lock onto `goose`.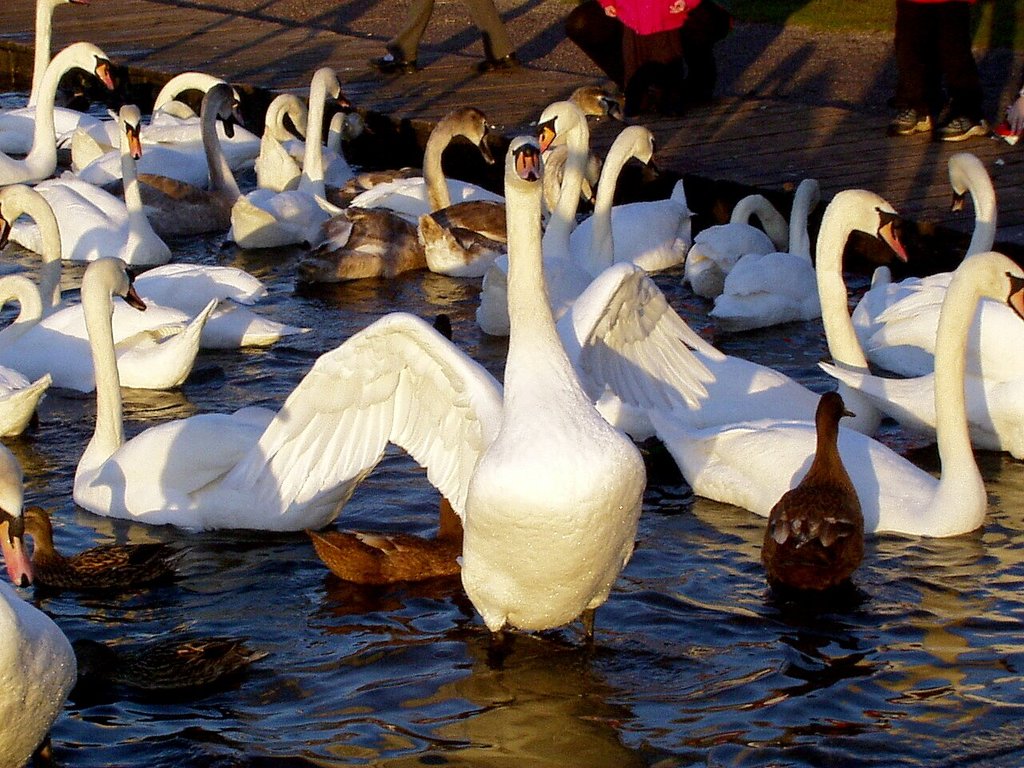
Locked: 759,386,862,590.
